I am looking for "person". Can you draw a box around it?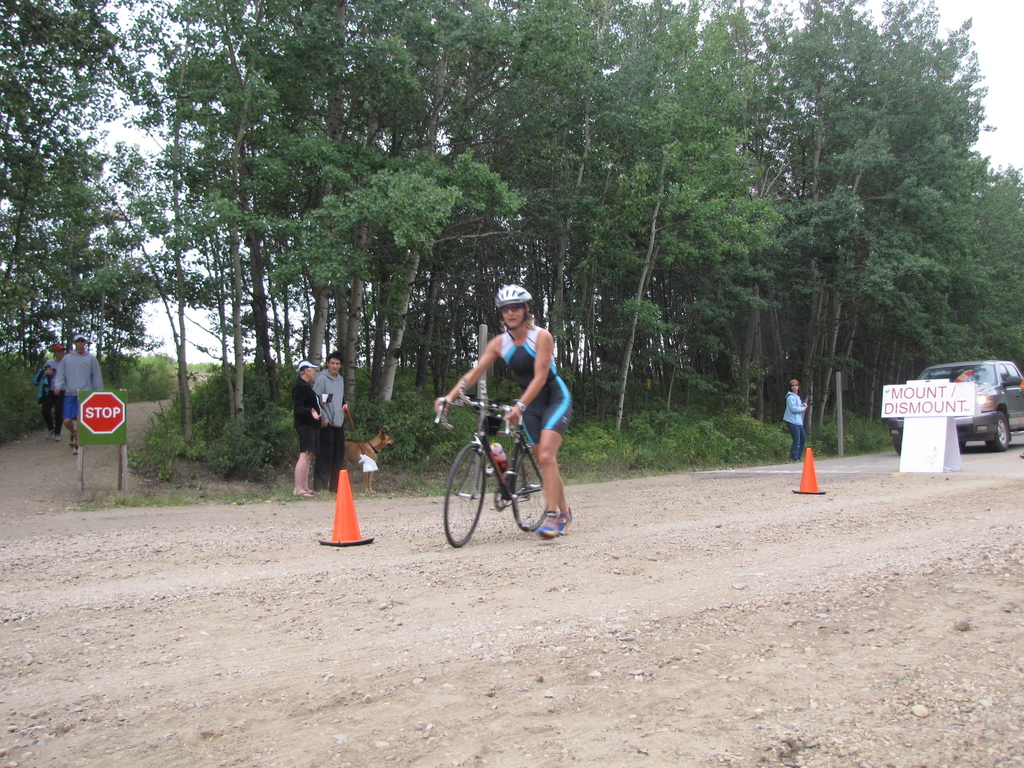
Sure, the bounding box is region(59, 339, 104, 460).
